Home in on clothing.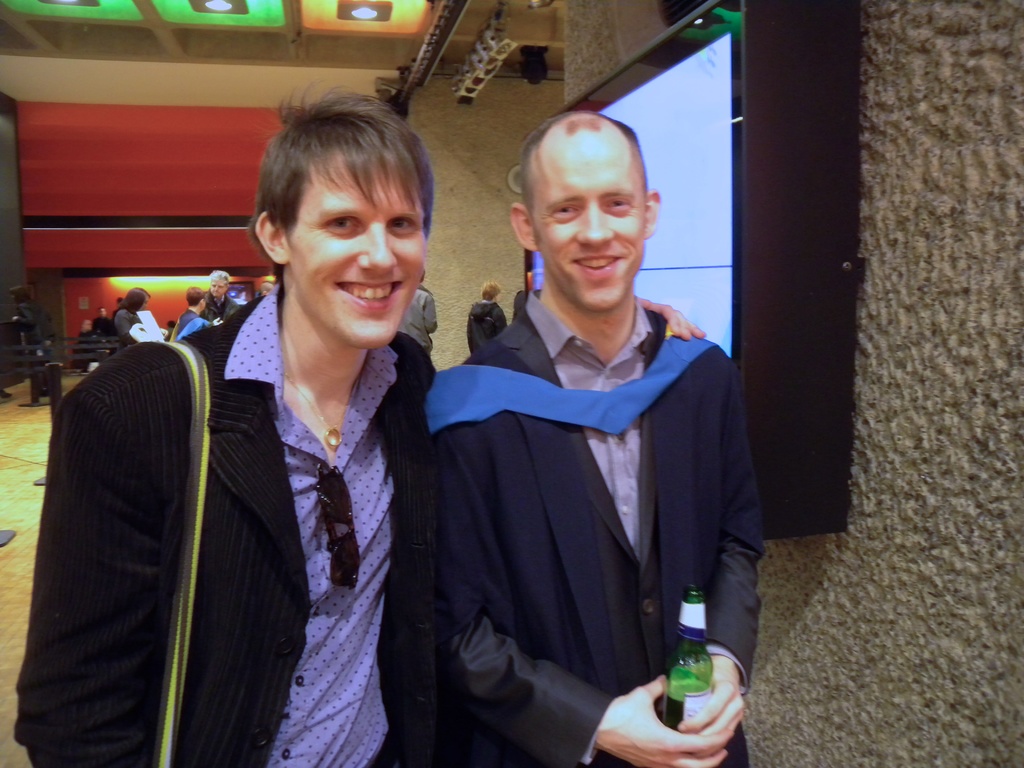
Homed in at (15,282,434,767).
